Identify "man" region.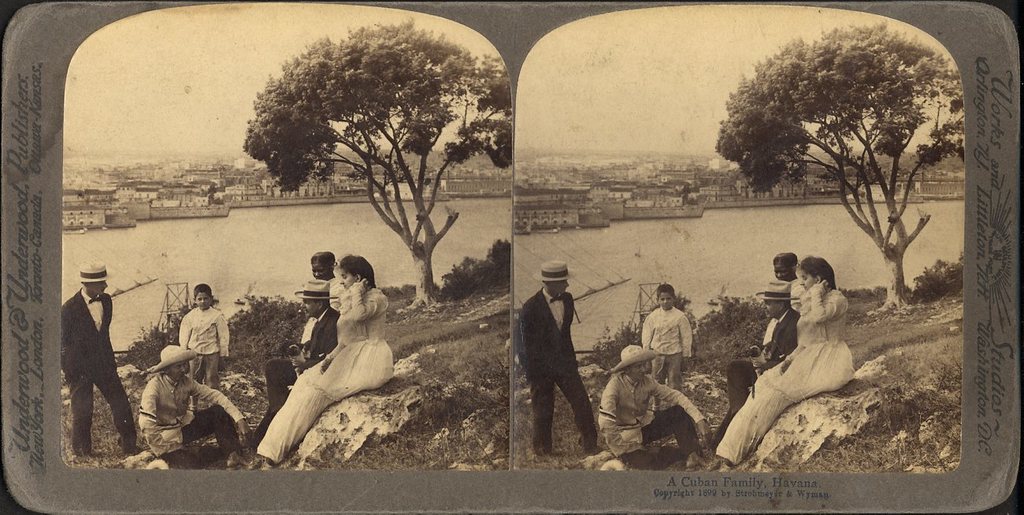
Region: box=[515, 251, 597, 460].
